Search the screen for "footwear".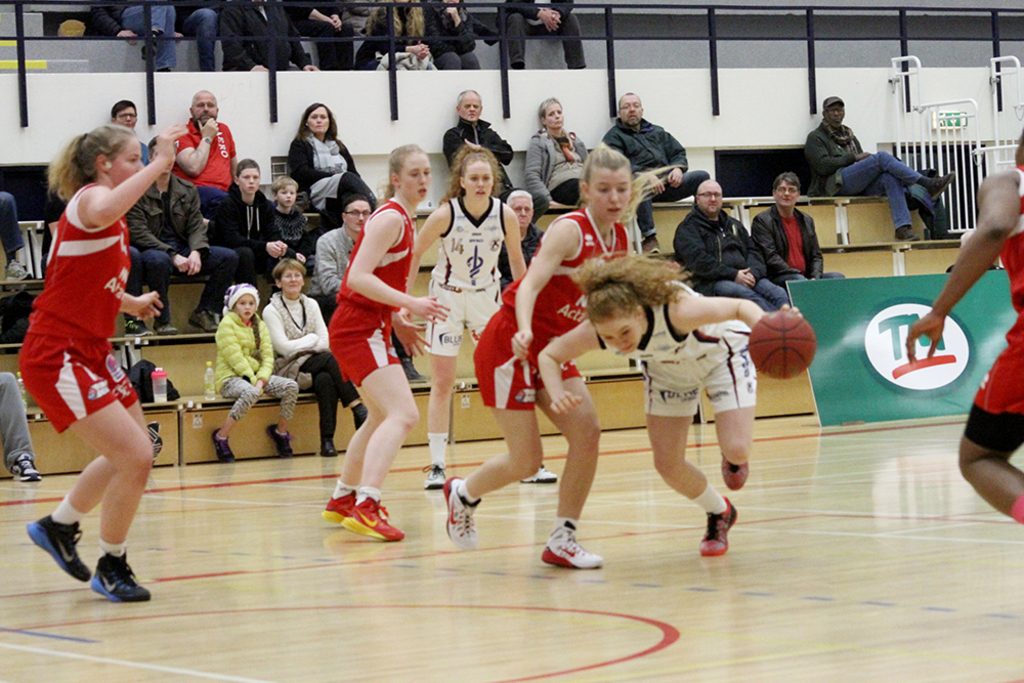
Found at l=125, t=315, r=157, b=336.
